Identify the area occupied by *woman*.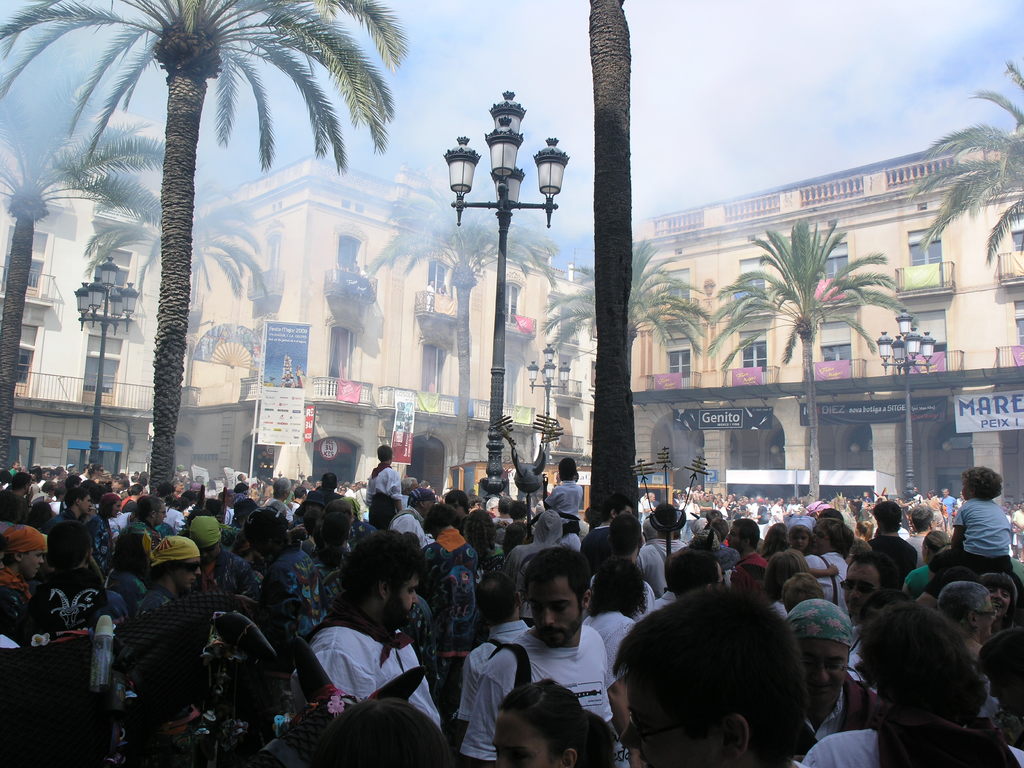
Area: bbox=(115, 499, 176, 581).
